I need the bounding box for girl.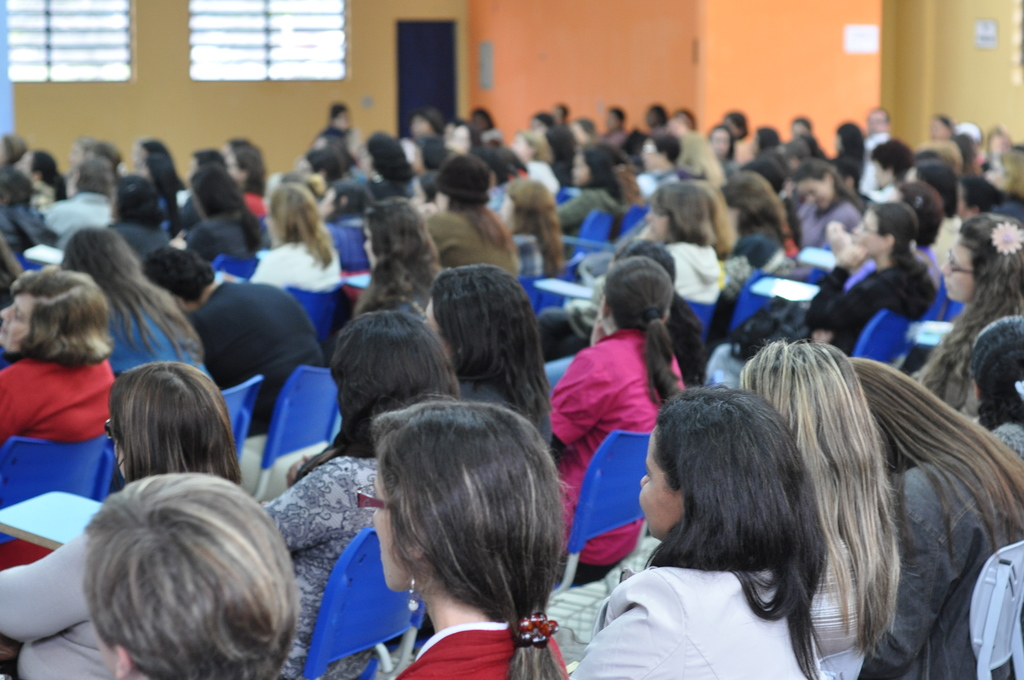
Here it is: x1=243 y1=178 x2=344 y2=296.
